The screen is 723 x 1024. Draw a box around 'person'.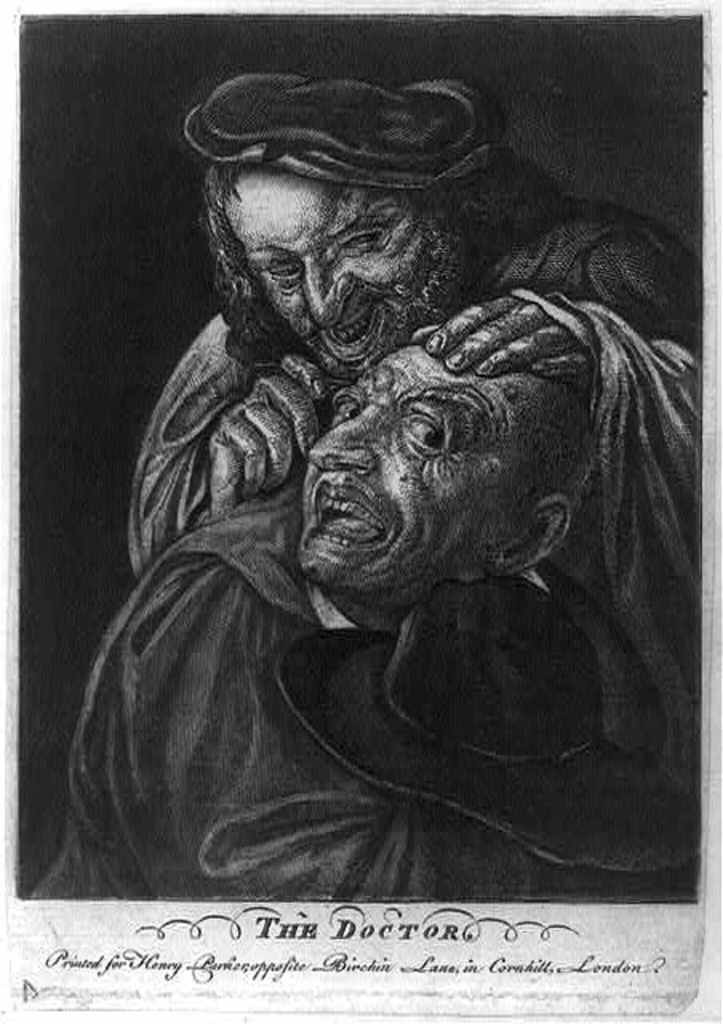
Rect(14, 322, 694, 914).
